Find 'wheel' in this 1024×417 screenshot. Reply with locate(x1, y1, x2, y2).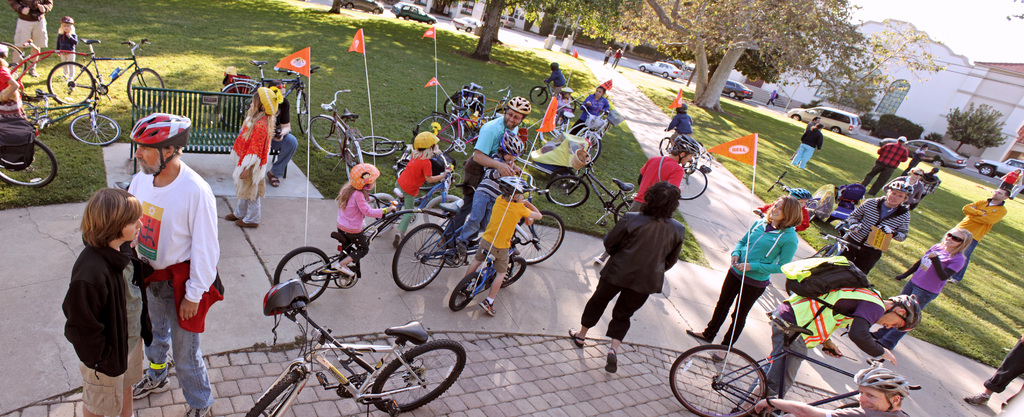
locate(451, 271, 484, 316).
